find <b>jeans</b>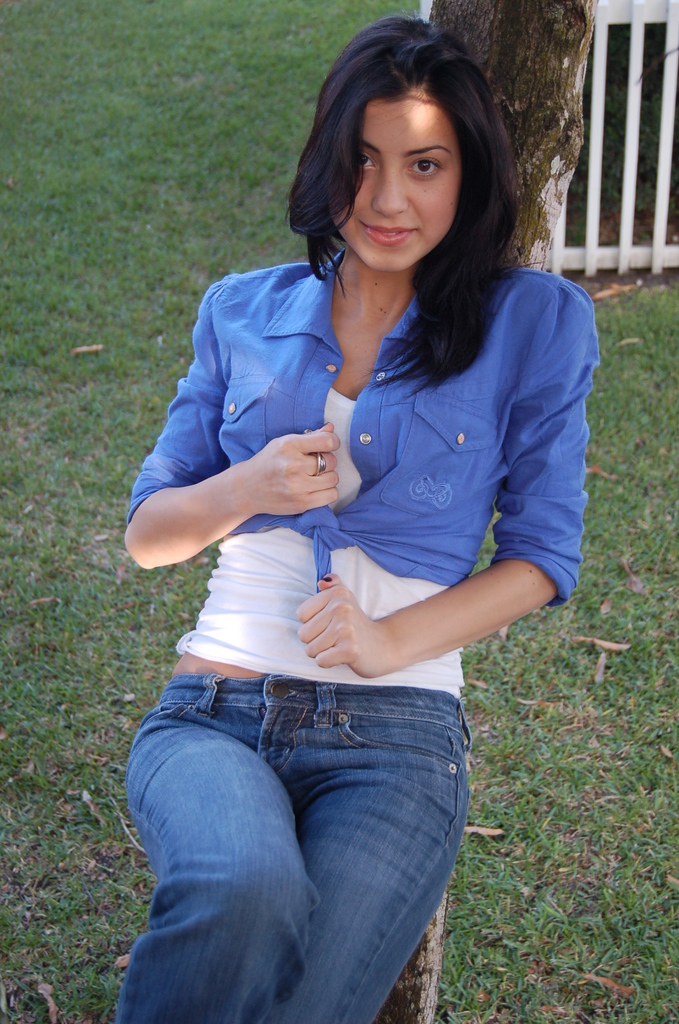
x1=128 y1=248 x2=603 y2=608
